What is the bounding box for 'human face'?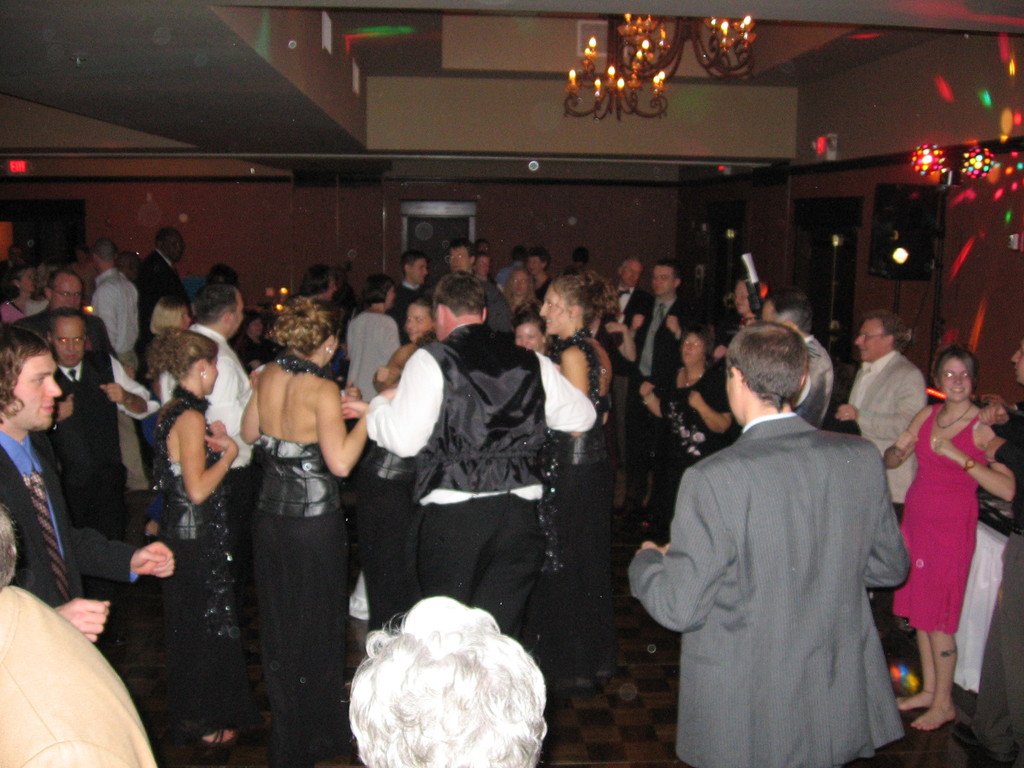
crop(19, 273, 33, 294).
